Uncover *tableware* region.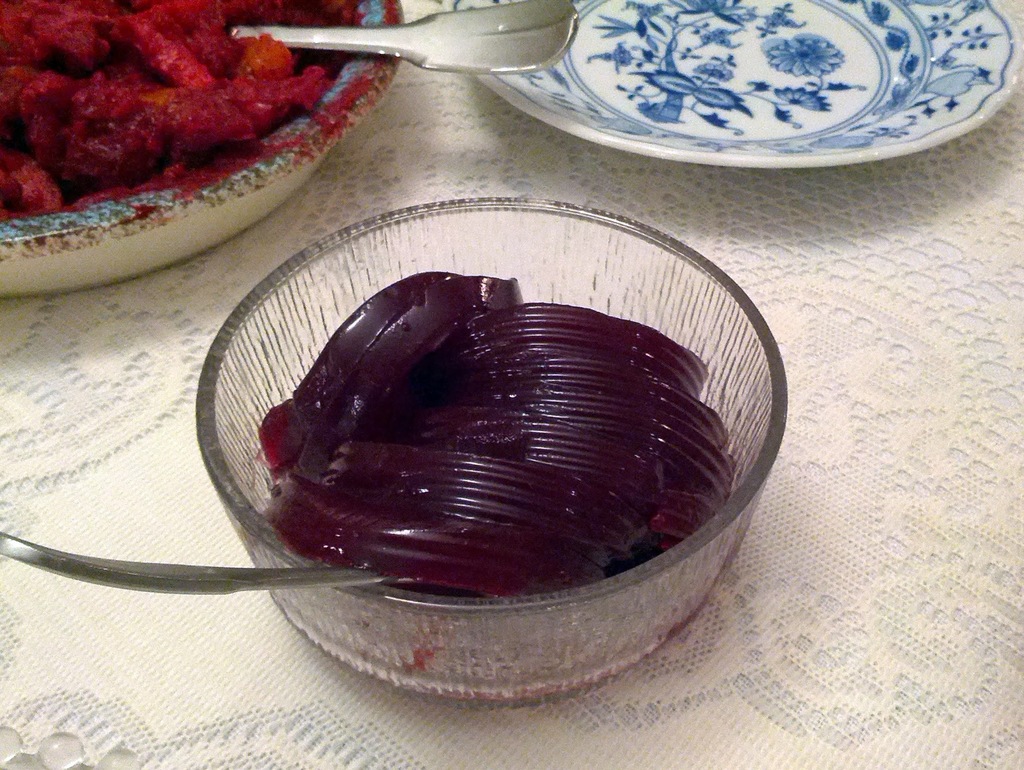
Uncovered: bbox=(230, 0, 578, 69).
